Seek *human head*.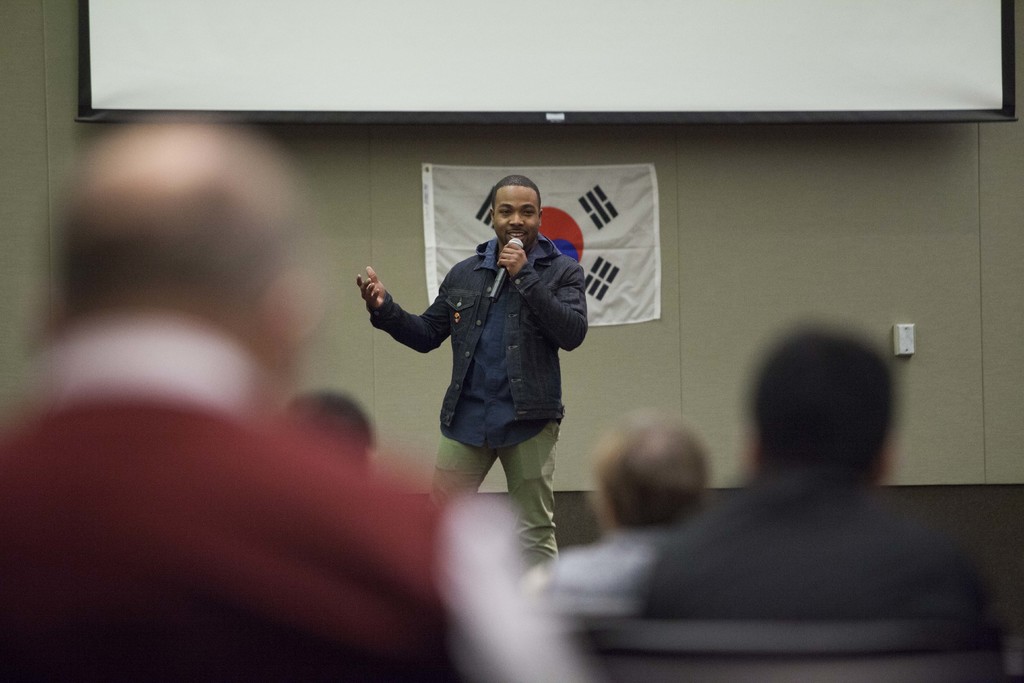
[left=52, top=129, right=338, bottom=395].
